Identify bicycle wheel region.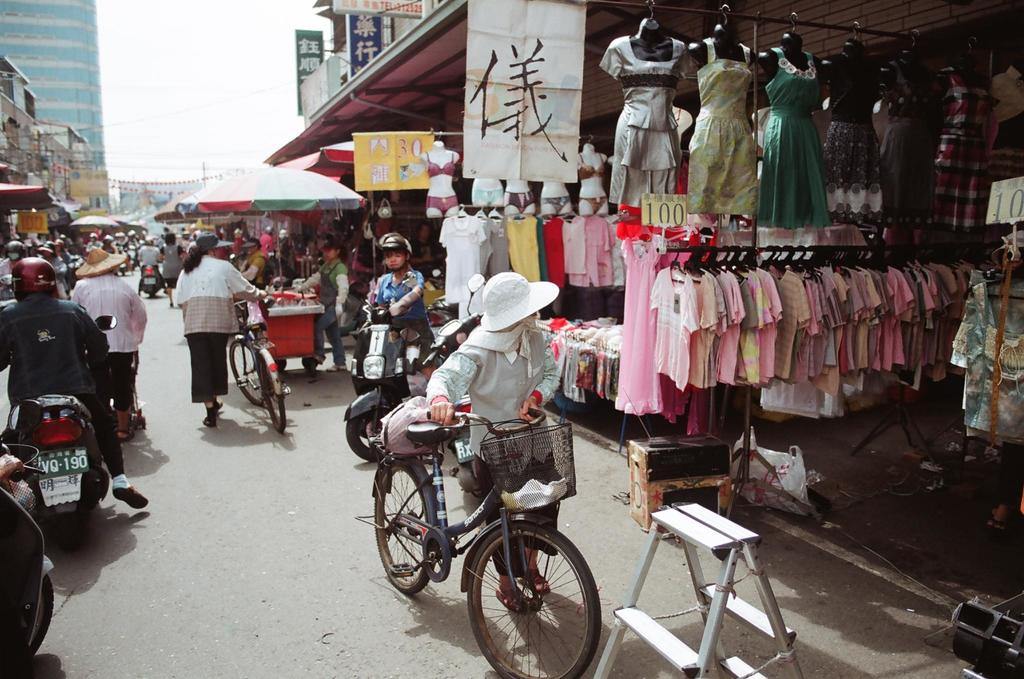
Region: [x1=372, y1=465, x2=440, y2=589].
